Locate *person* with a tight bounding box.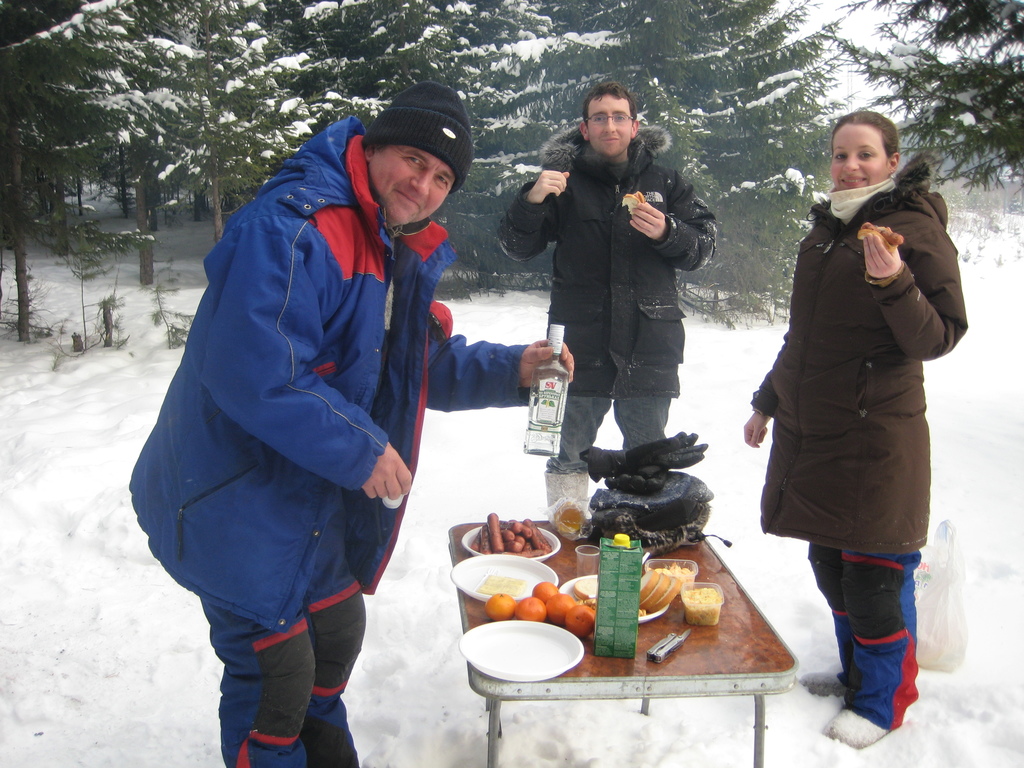
rect(741, 105, 970, 751).
